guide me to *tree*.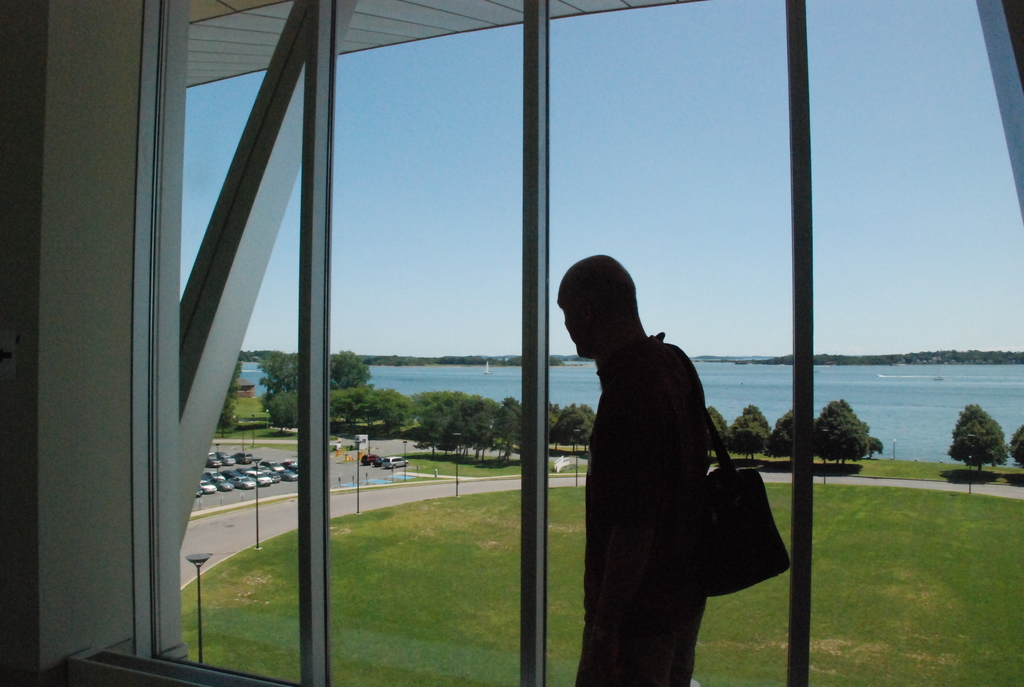
Guidance: bbox=[816, 400, 885, 470].
